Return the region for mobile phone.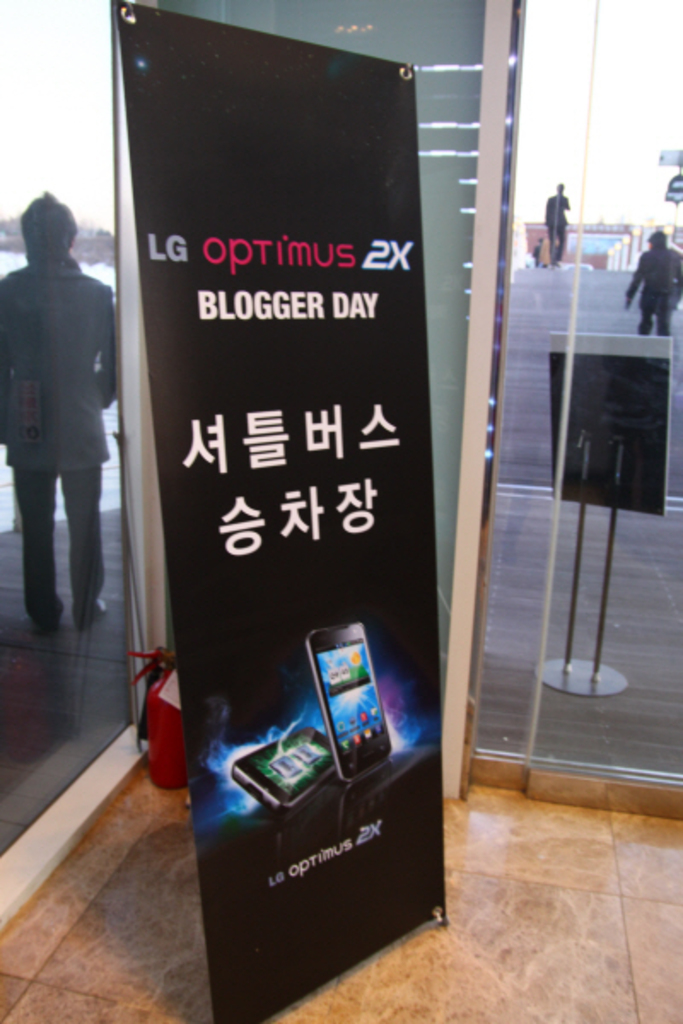
box=[232, 730, 336, 811].
